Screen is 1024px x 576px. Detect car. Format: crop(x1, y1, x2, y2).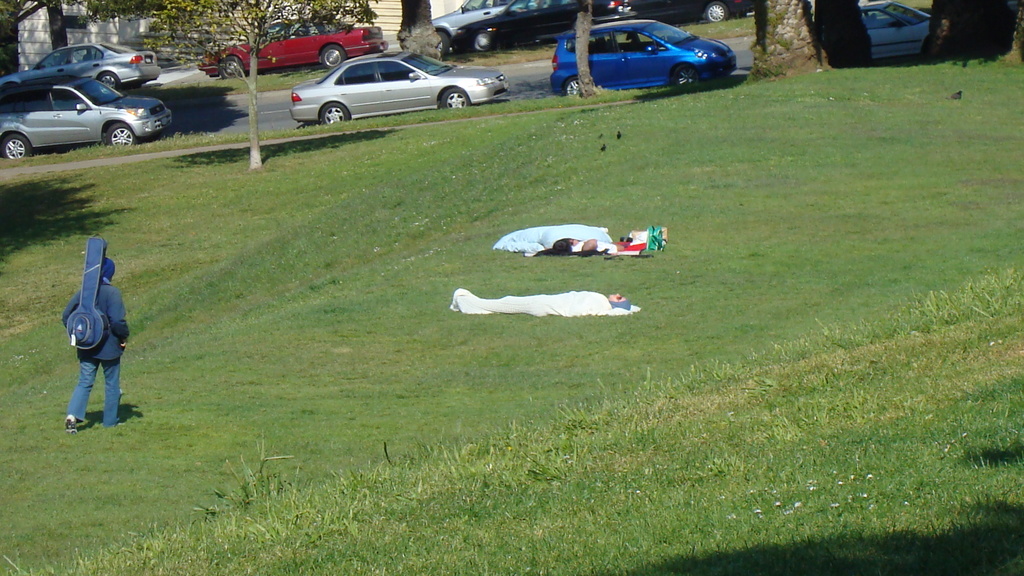
crop(17, 43, 159, 81).
